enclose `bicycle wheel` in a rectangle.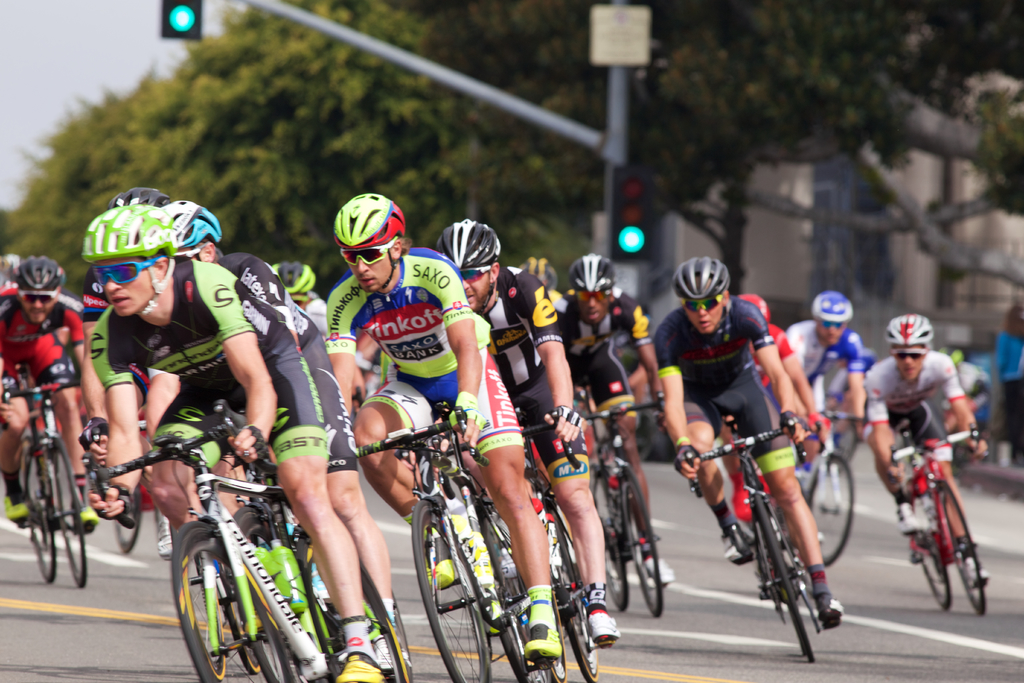
left=806, top=449, right=859, bottom=564.
